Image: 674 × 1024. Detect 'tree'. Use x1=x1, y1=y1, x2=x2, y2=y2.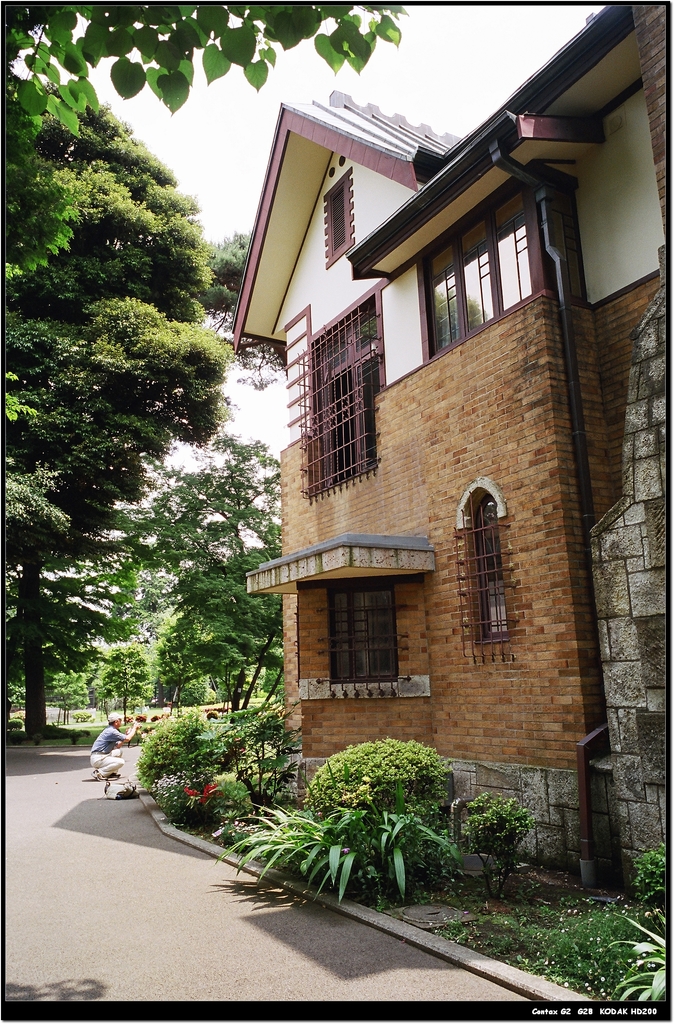
x1=0, y1=573, x2=117, y2=737.
